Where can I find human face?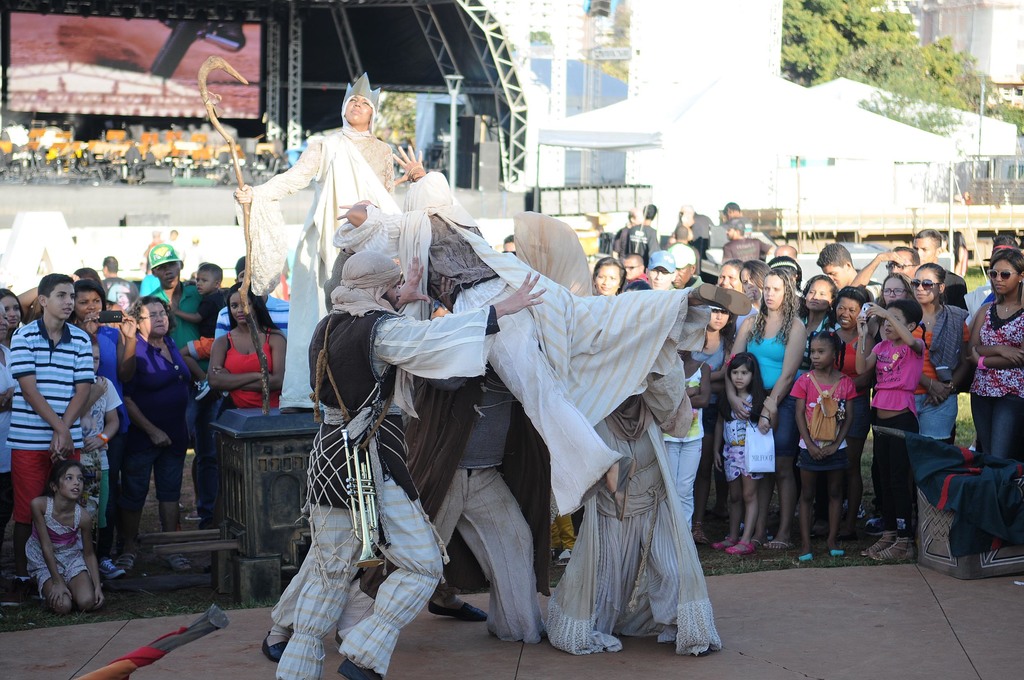
You can find it at region(799, 277, 833, 313).
